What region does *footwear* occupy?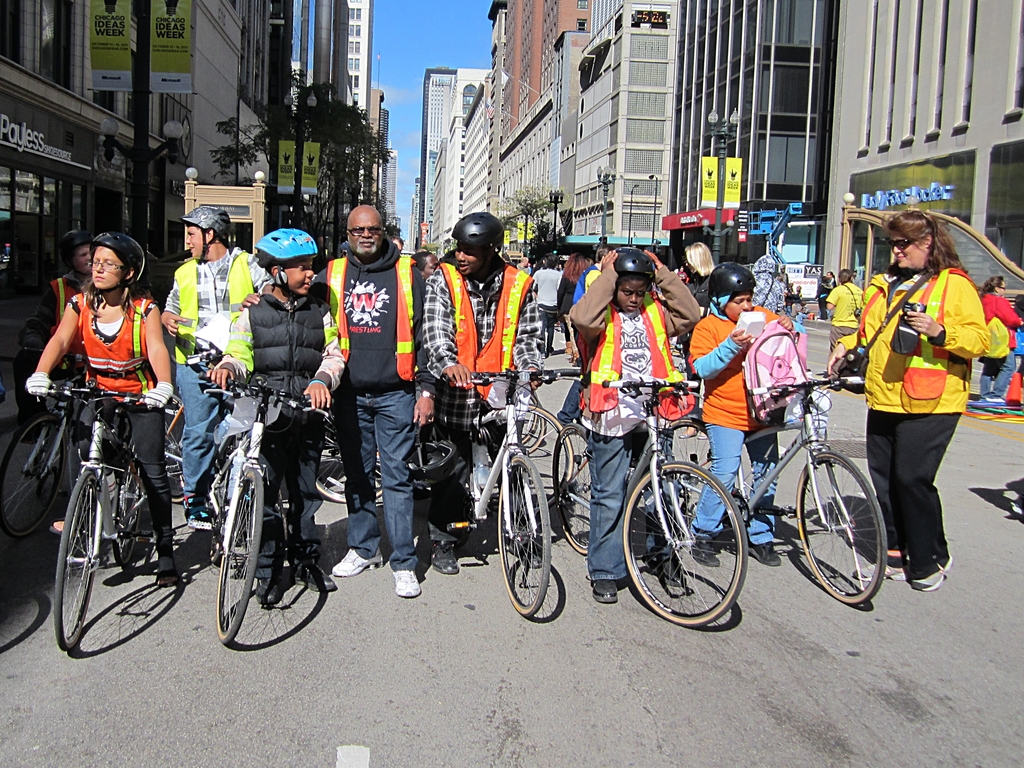
(695,431,708,440).
